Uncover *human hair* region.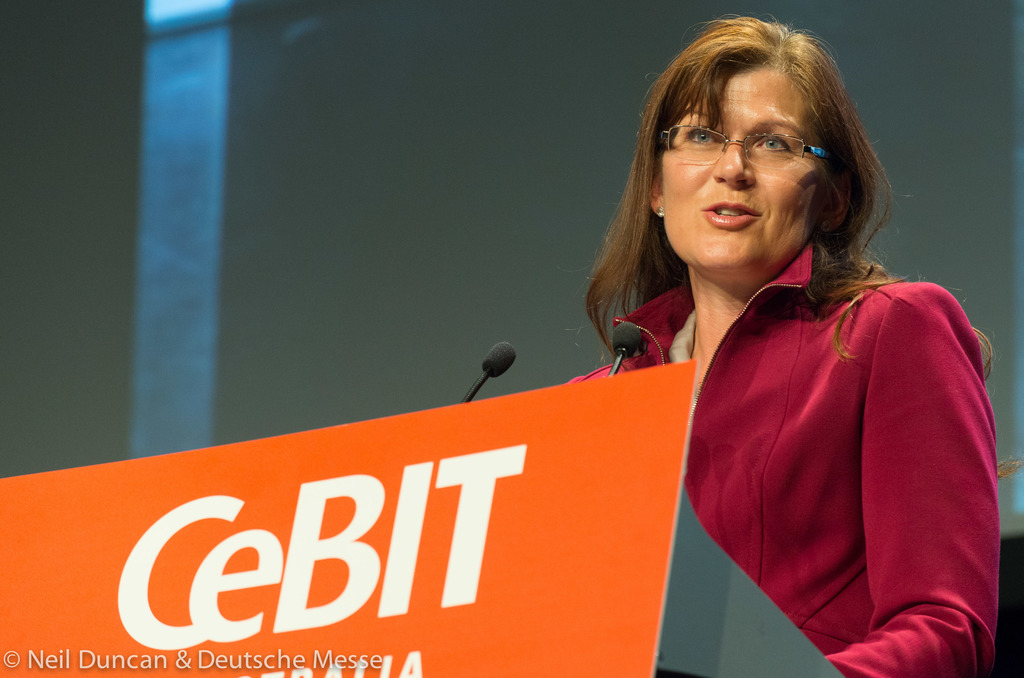
Uncovered: pyautogui.locateOnScreen(595, 22, 886, 337).
